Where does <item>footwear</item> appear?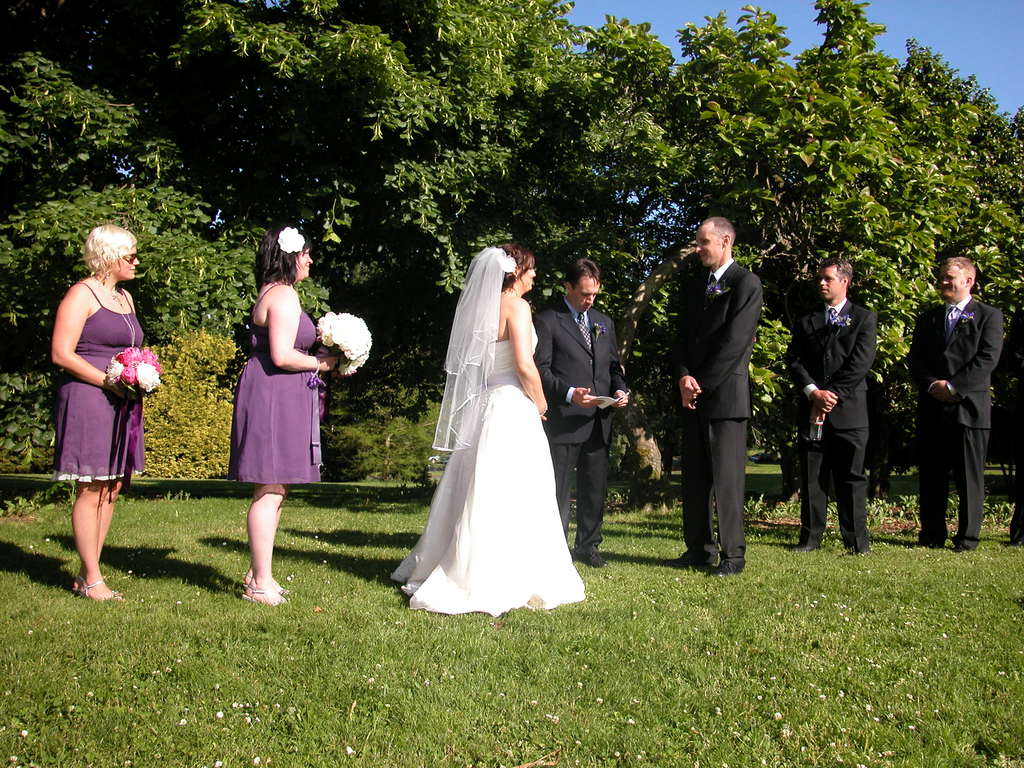
Appears at box=[708, 556, 749, 572].
